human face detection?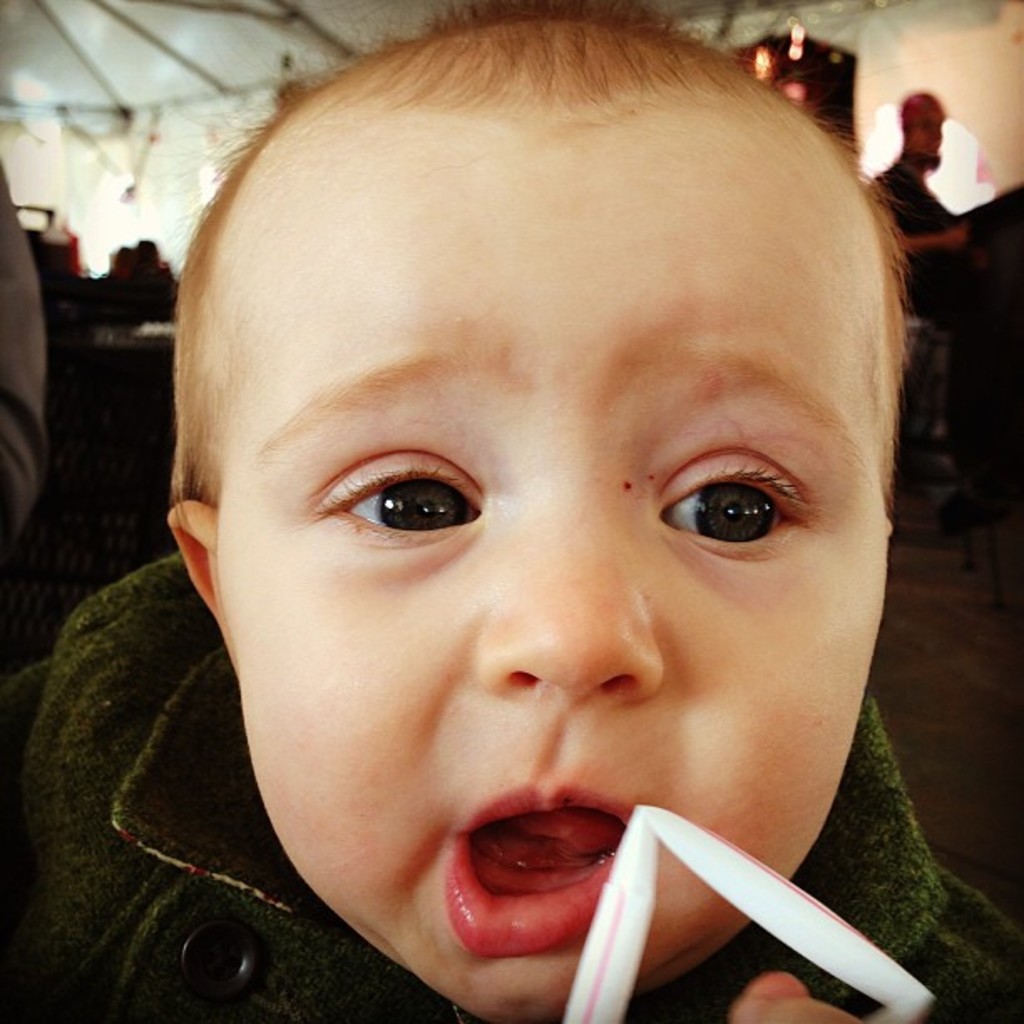
212,114,893,1022
